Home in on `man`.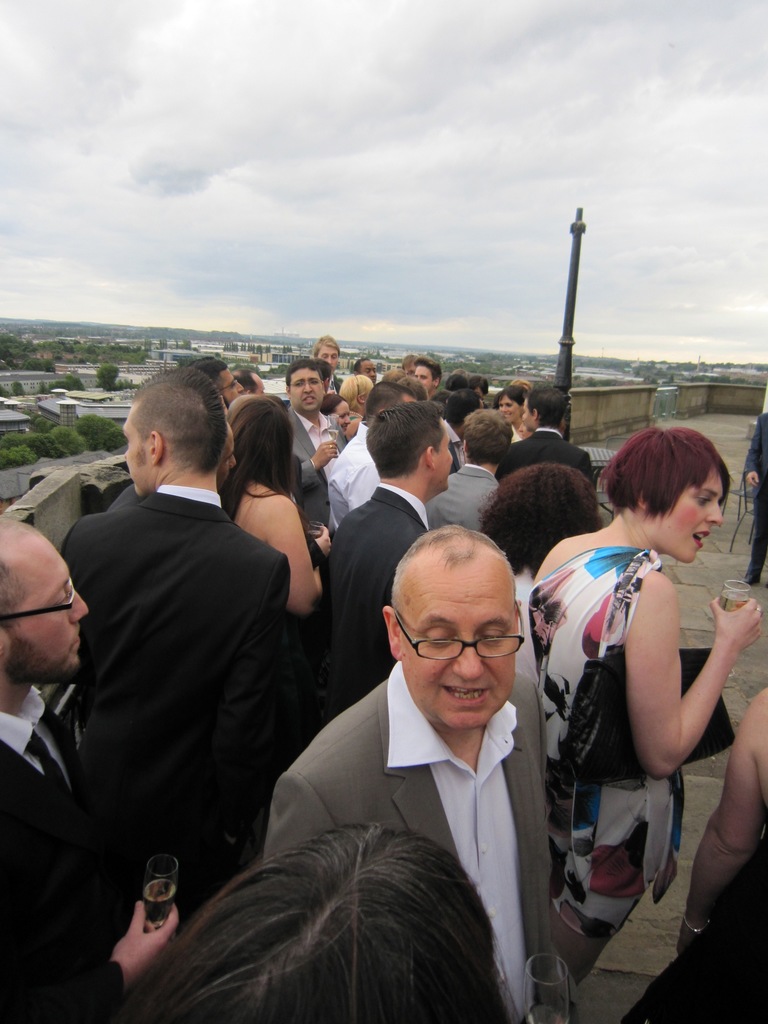
Homed in at <bbox>417, 356, 442, 391</bbox>.
